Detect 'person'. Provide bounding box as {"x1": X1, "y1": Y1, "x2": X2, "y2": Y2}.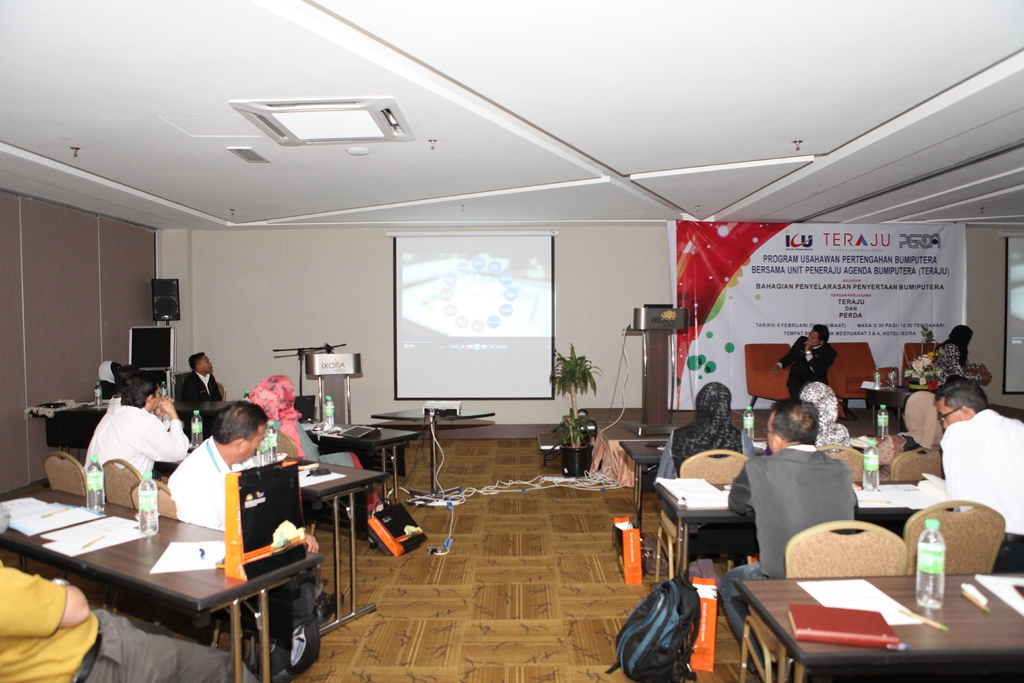
{"x1": 655, "y1": 383, "x2": 755, "y2": 582}.
